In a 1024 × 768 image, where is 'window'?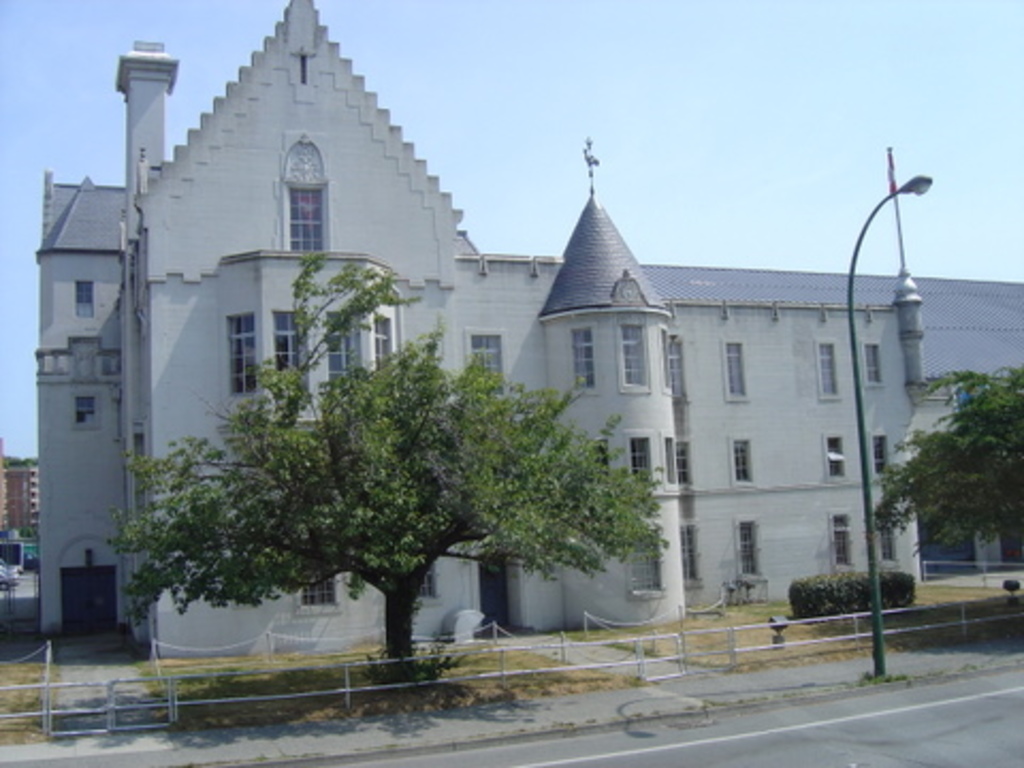
Rect(378, 314, 395, 373).
